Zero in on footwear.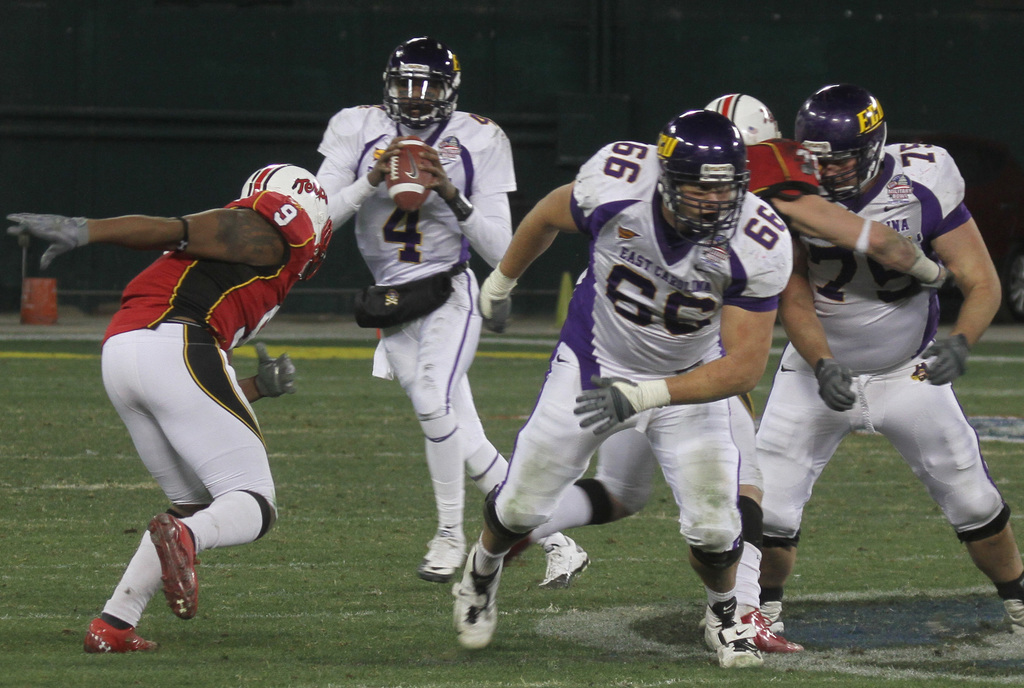
Zeroed in: pyautogui.locateOnScreen(86, 616, 157, 654).
